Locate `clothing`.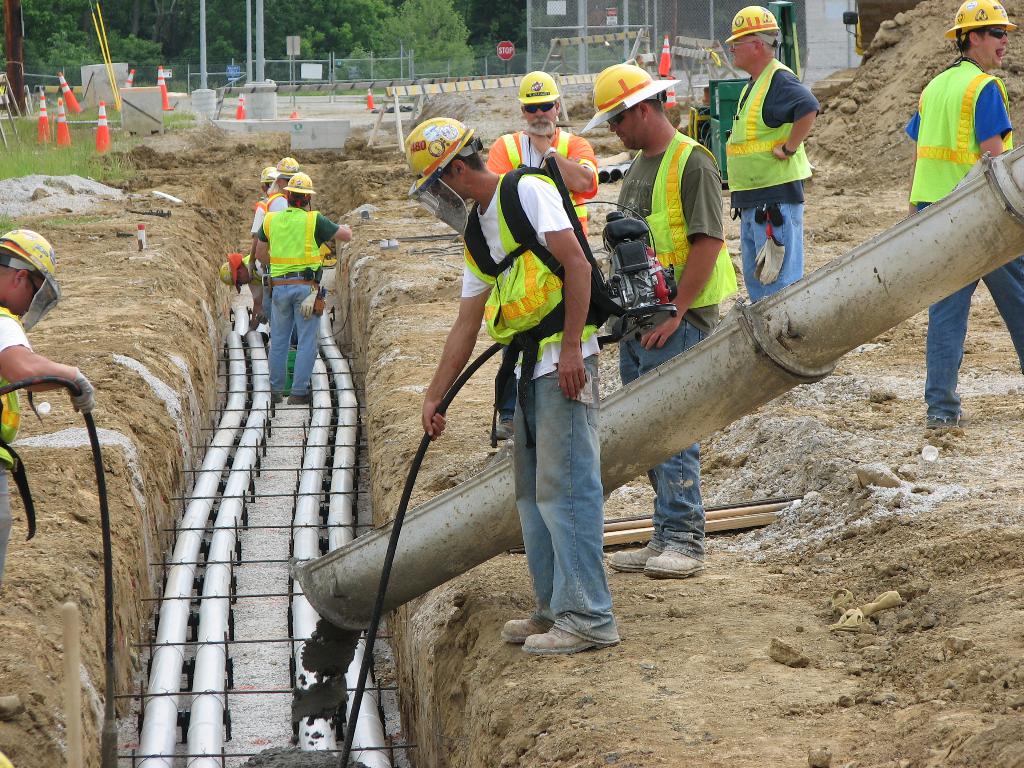
Bounding box: bbox=(0, 303, 30, 619).
